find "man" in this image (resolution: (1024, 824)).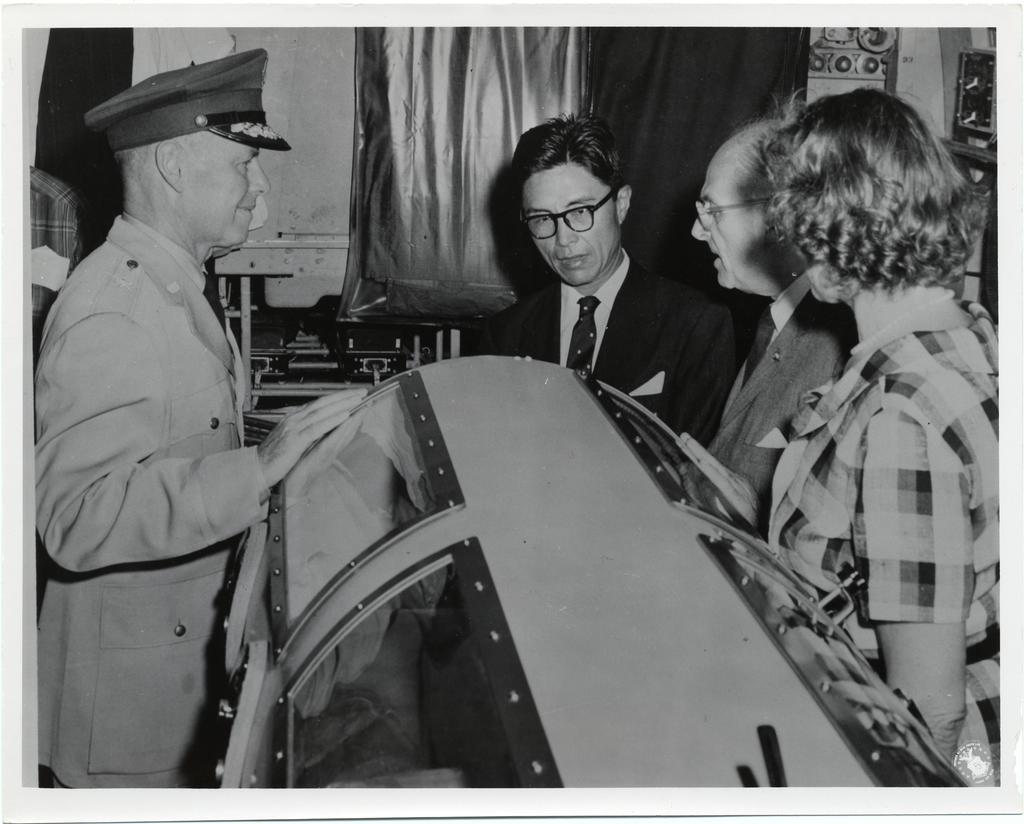
detection(464, 107, 740, 439).
